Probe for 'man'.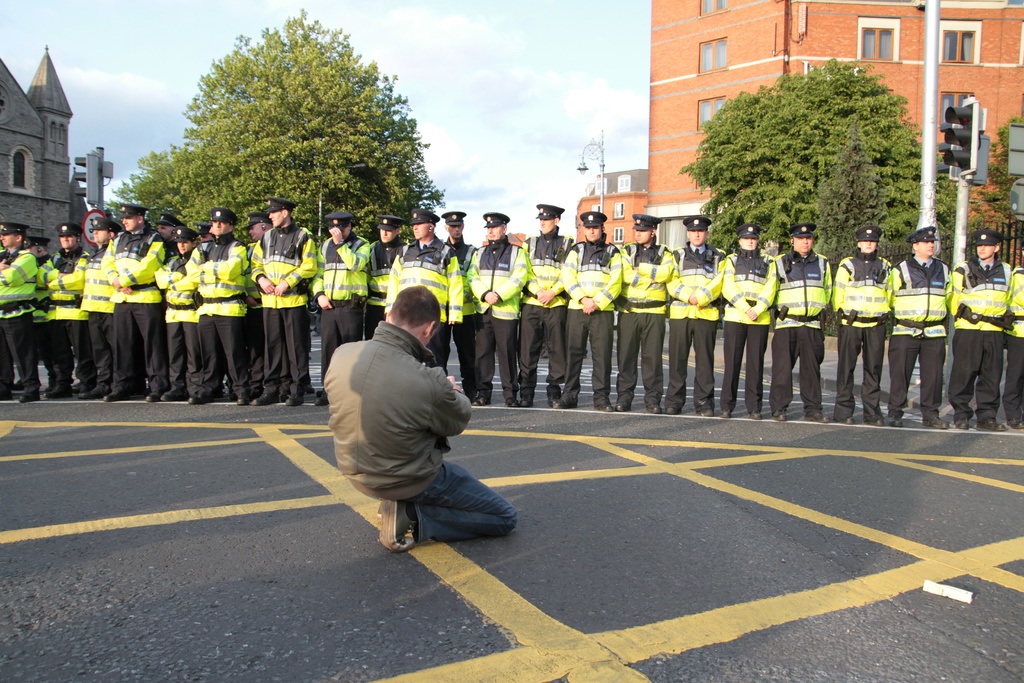
Probe result: rect(1002, 254, 1023, 431).
